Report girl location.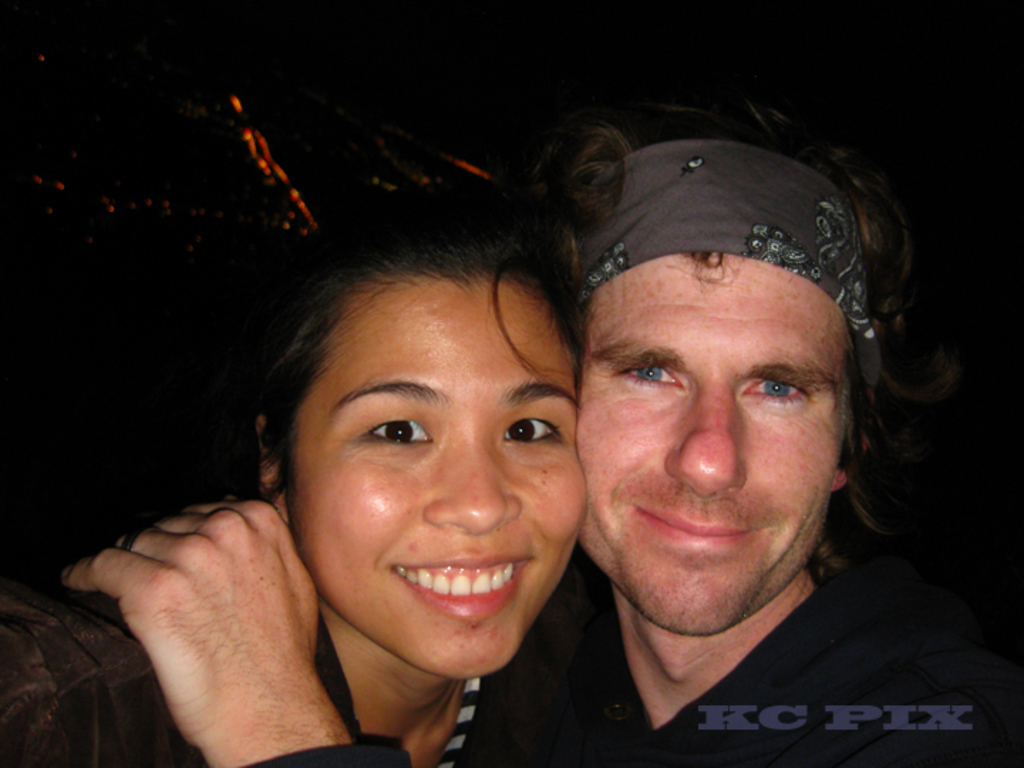
Report: BBox(0, 178, 589, 767).
